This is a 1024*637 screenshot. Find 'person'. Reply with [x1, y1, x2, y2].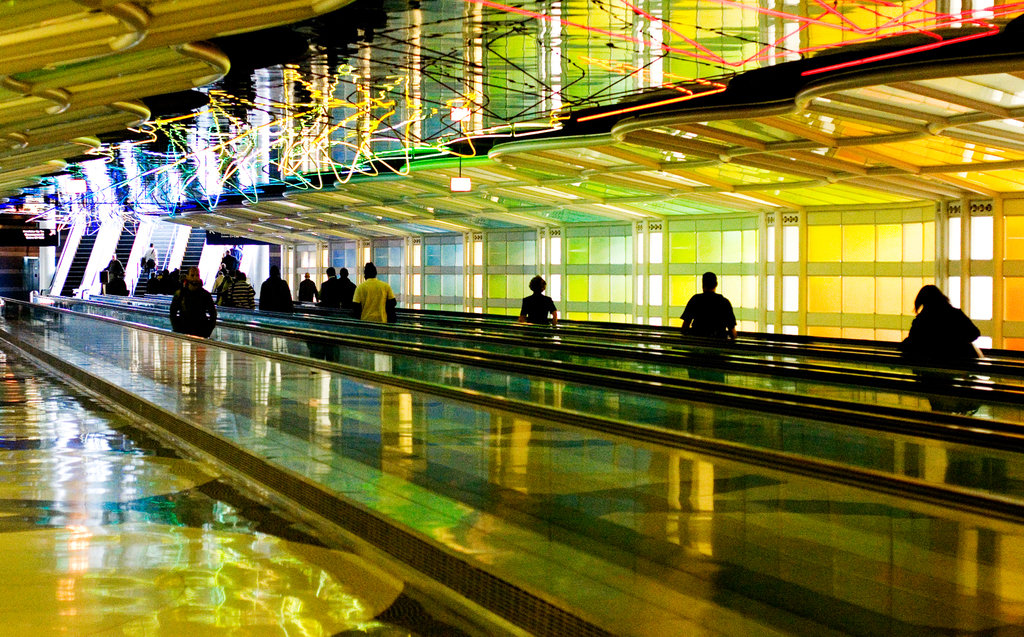
[145, 242, 160, 271].
